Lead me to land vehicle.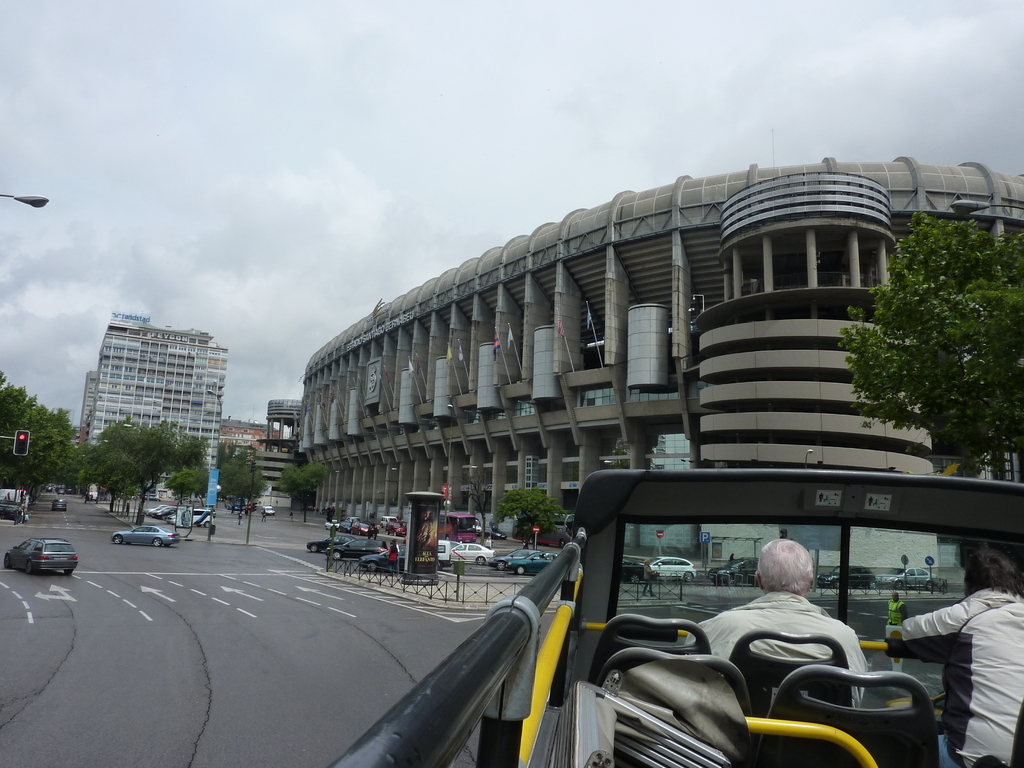
Lead to box=[377, 515, 398, 531].
